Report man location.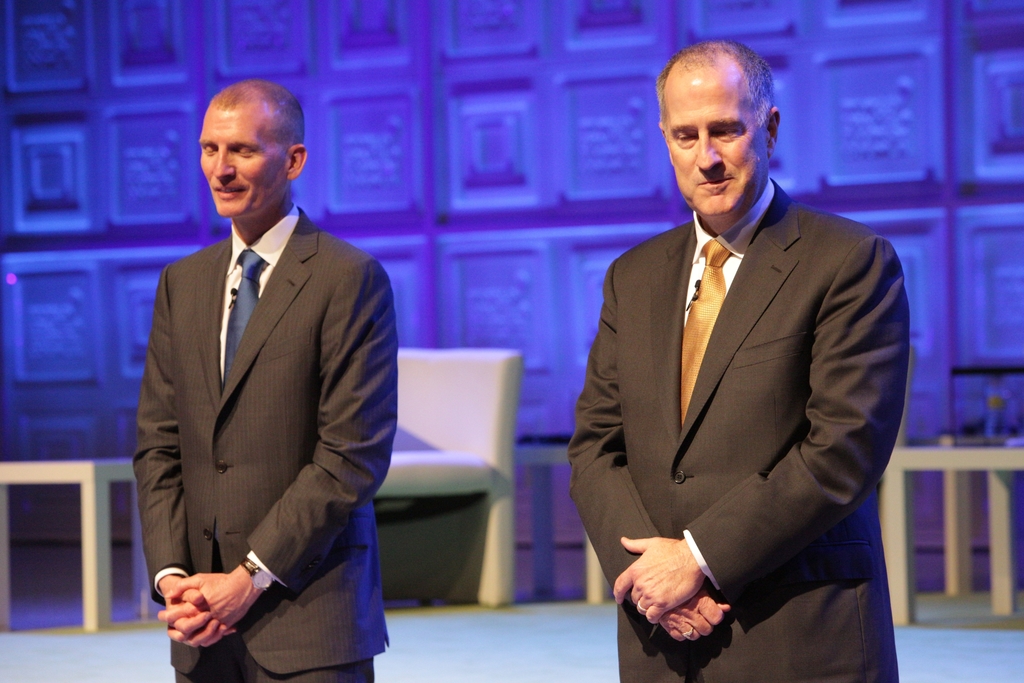
Report: select_region(567, 37, 910, 682).
